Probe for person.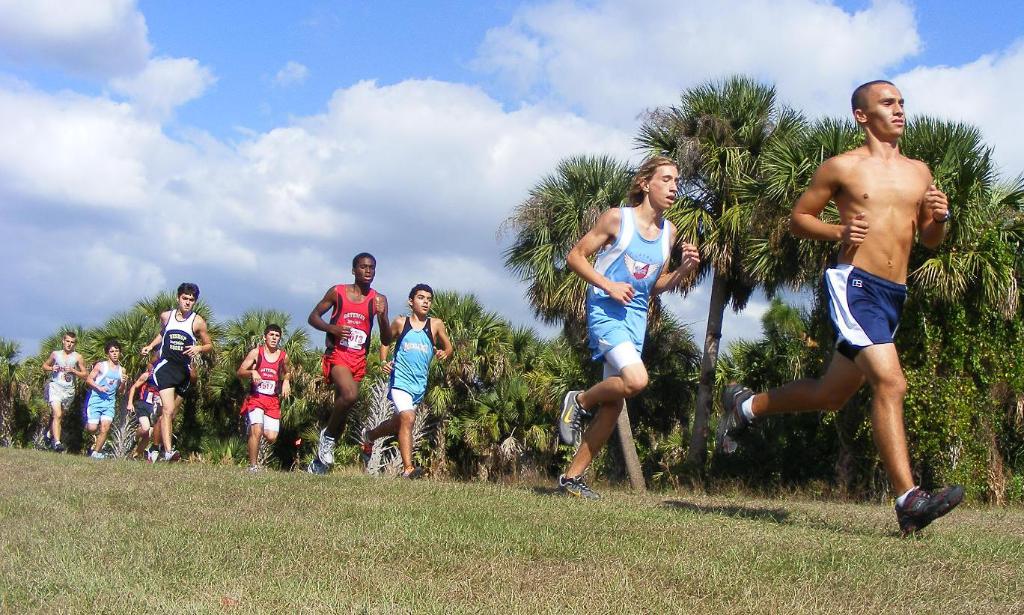
Probe result: 725,78,967,544.
